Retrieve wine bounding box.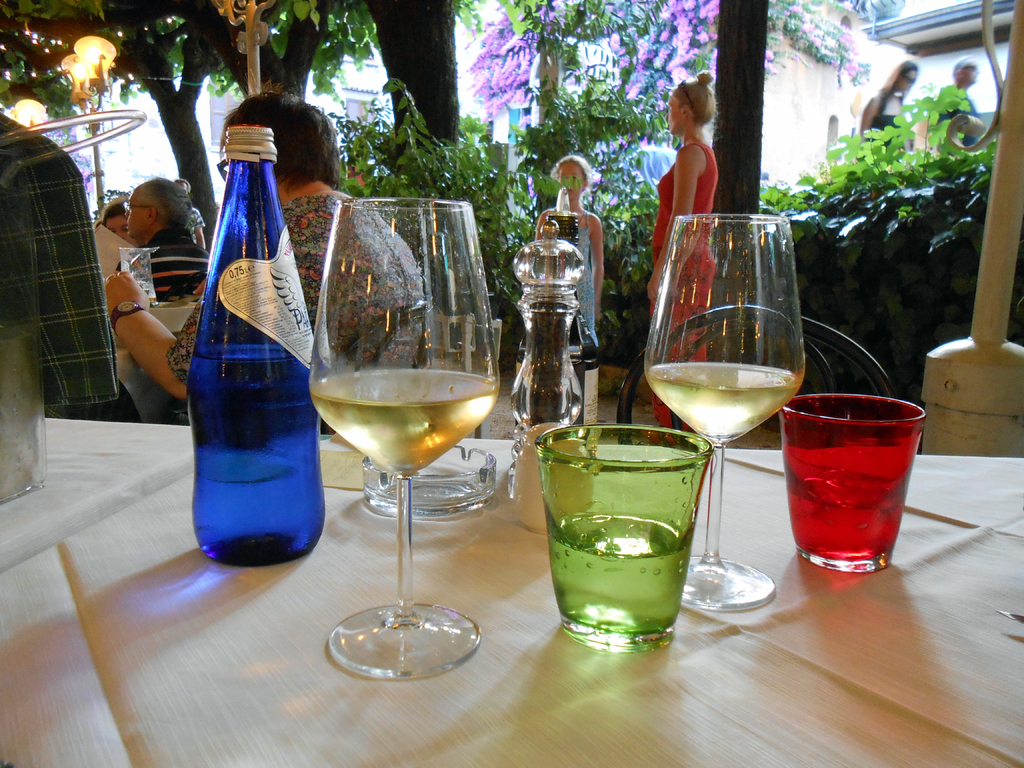
Bounding box: 549/514/688/653.
